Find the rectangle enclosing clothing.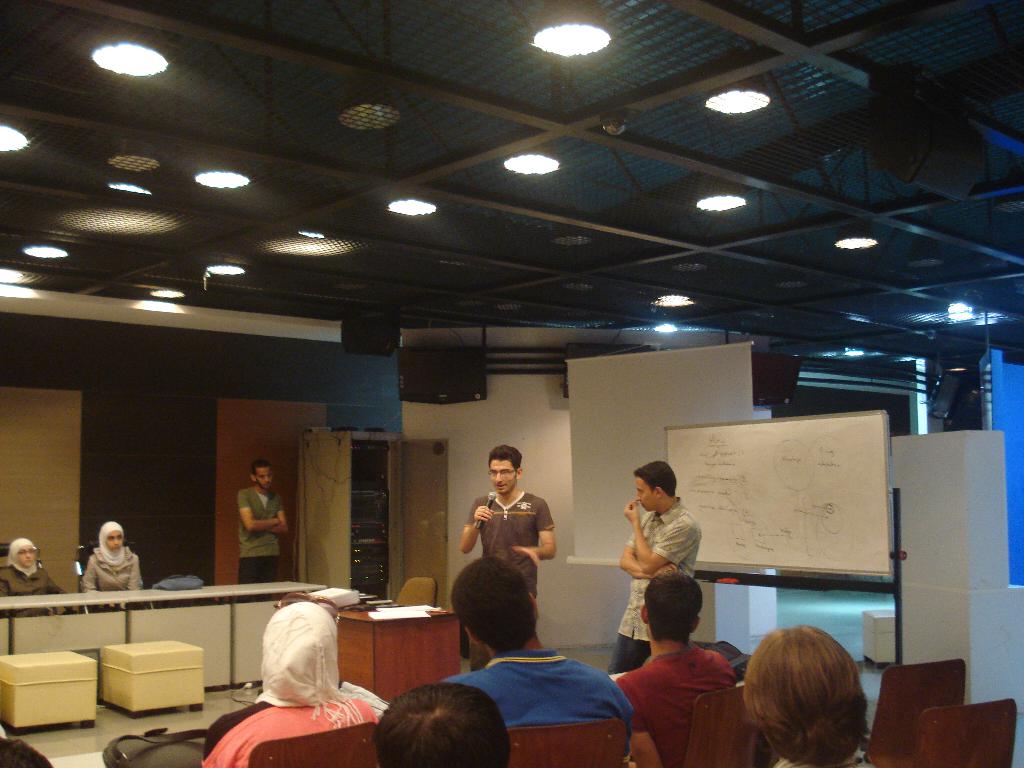
left=236, top=478, right=284, bottom=582.
